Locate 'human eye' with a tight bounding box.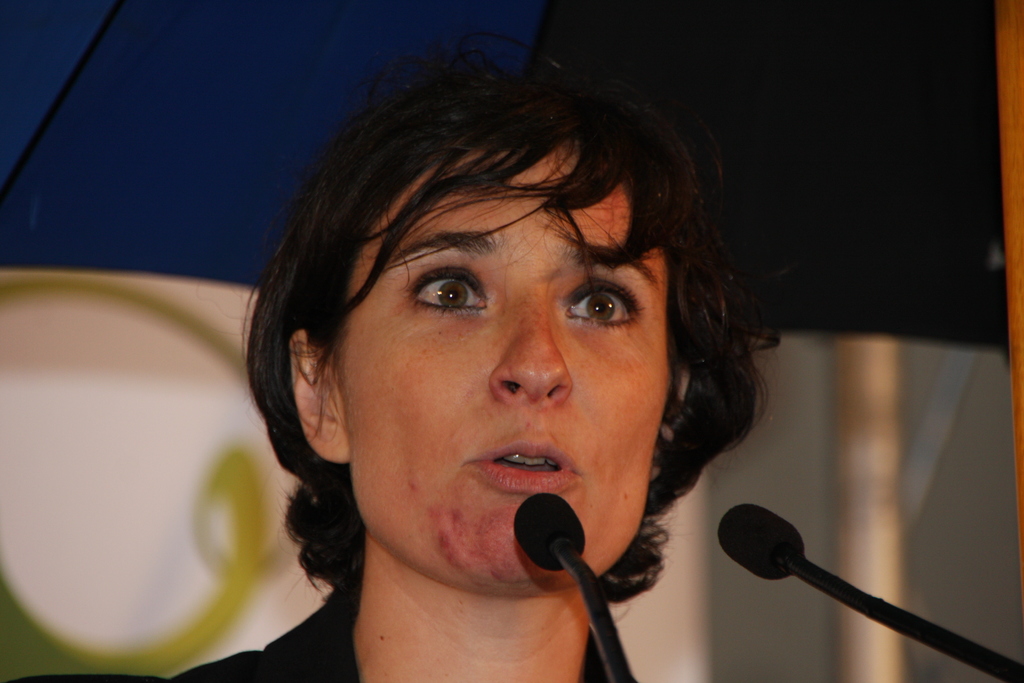
<region>399, 259, 490, 327</region>.
